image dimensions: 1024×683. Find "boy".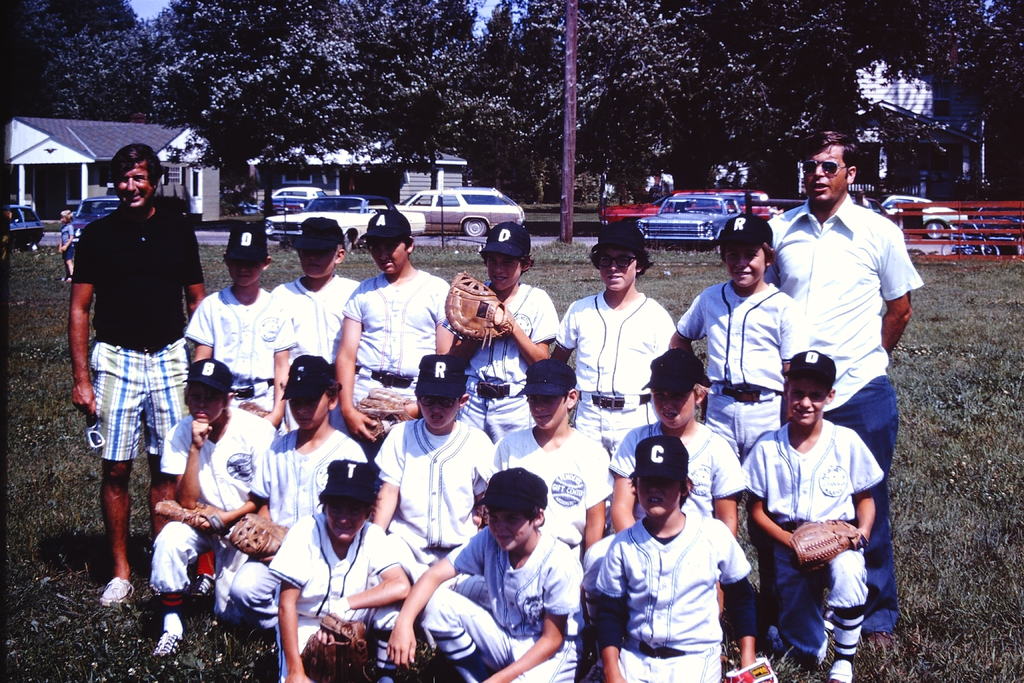
detection(595, 435, 750, 682).
